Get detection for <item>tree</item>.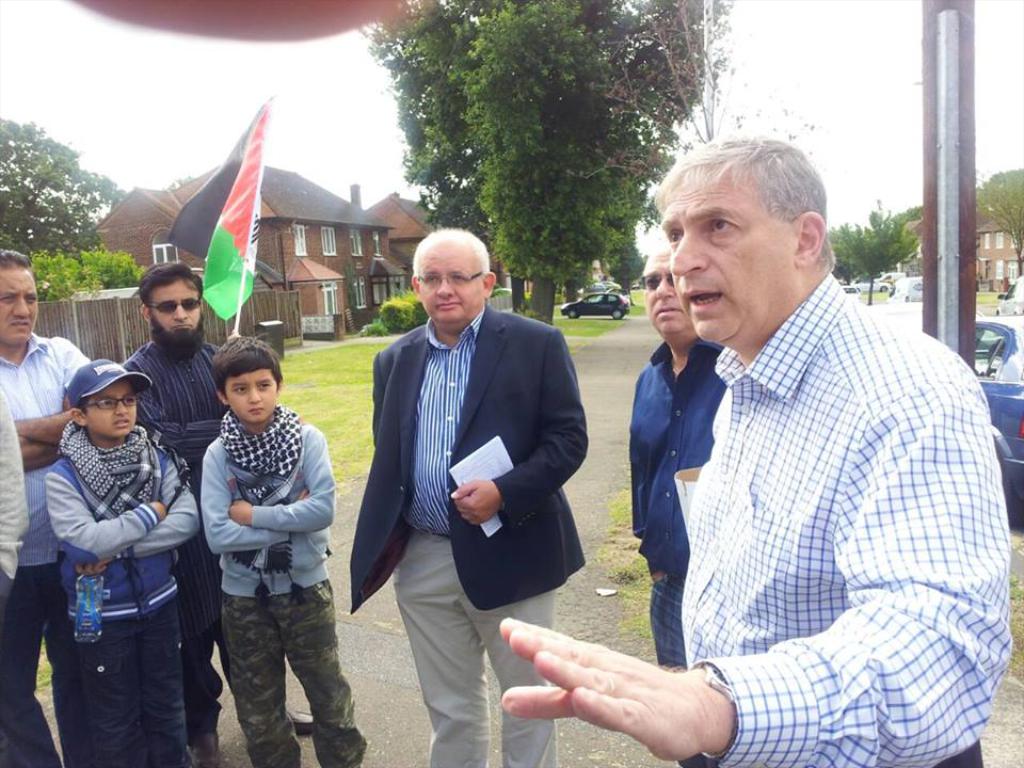
Detection: [976, 154, 1023, 274].
